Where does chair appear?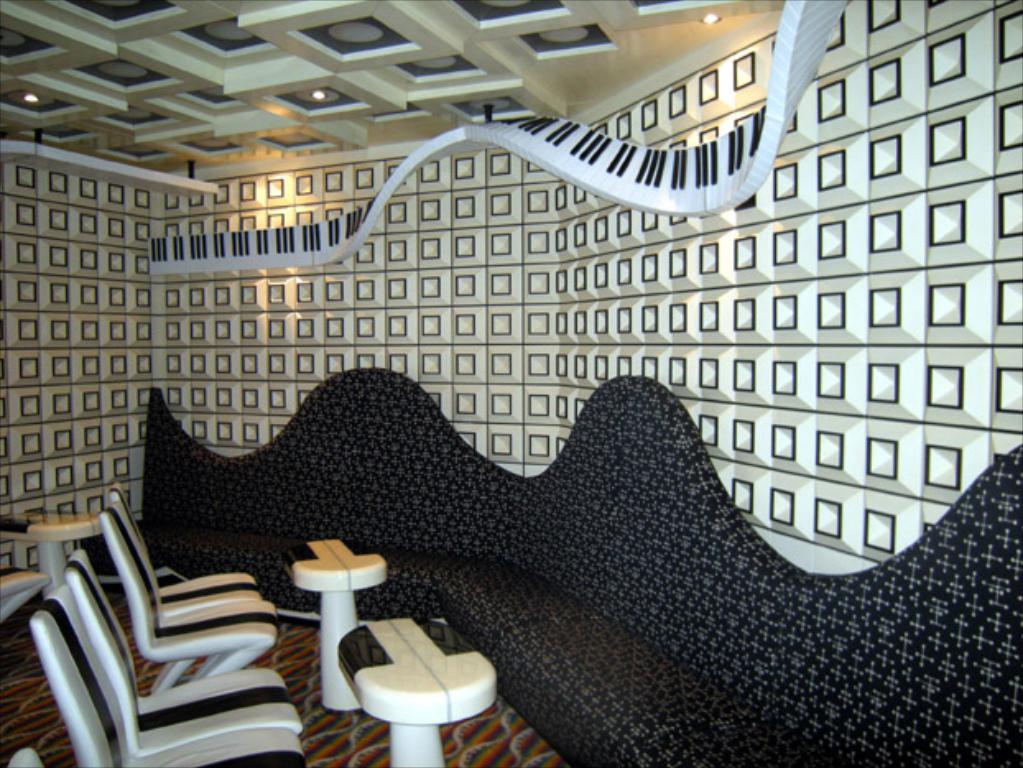
Appears at pyautogui.locateOnScreen(0, 561, 46, 627).
